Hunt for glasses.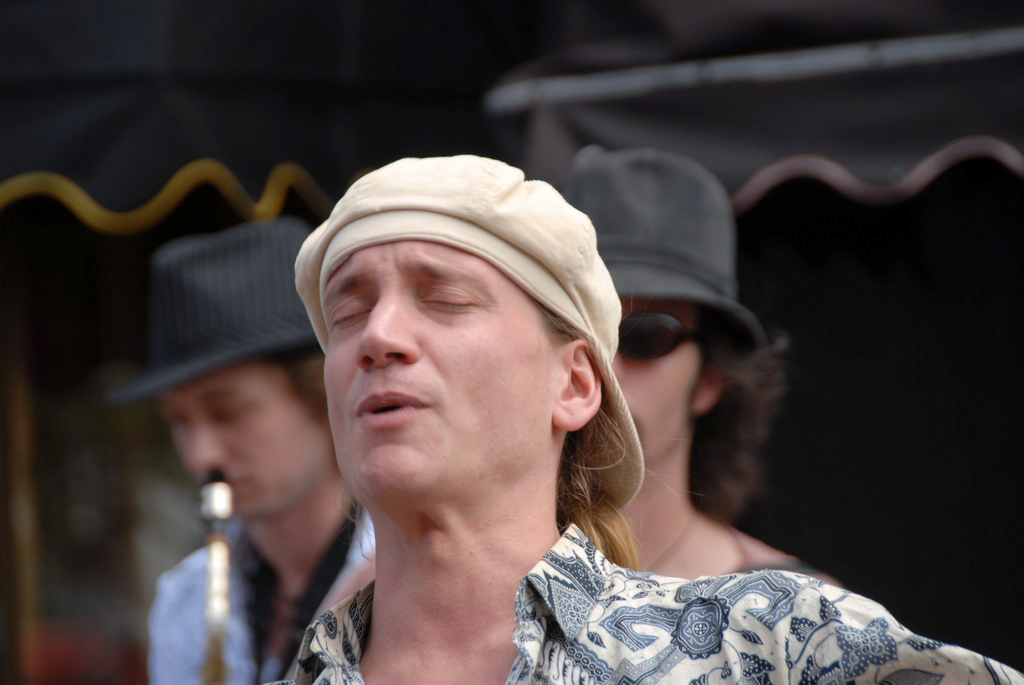
Hunted down at [x1=618, y1=306, x2=709, y2=366].
